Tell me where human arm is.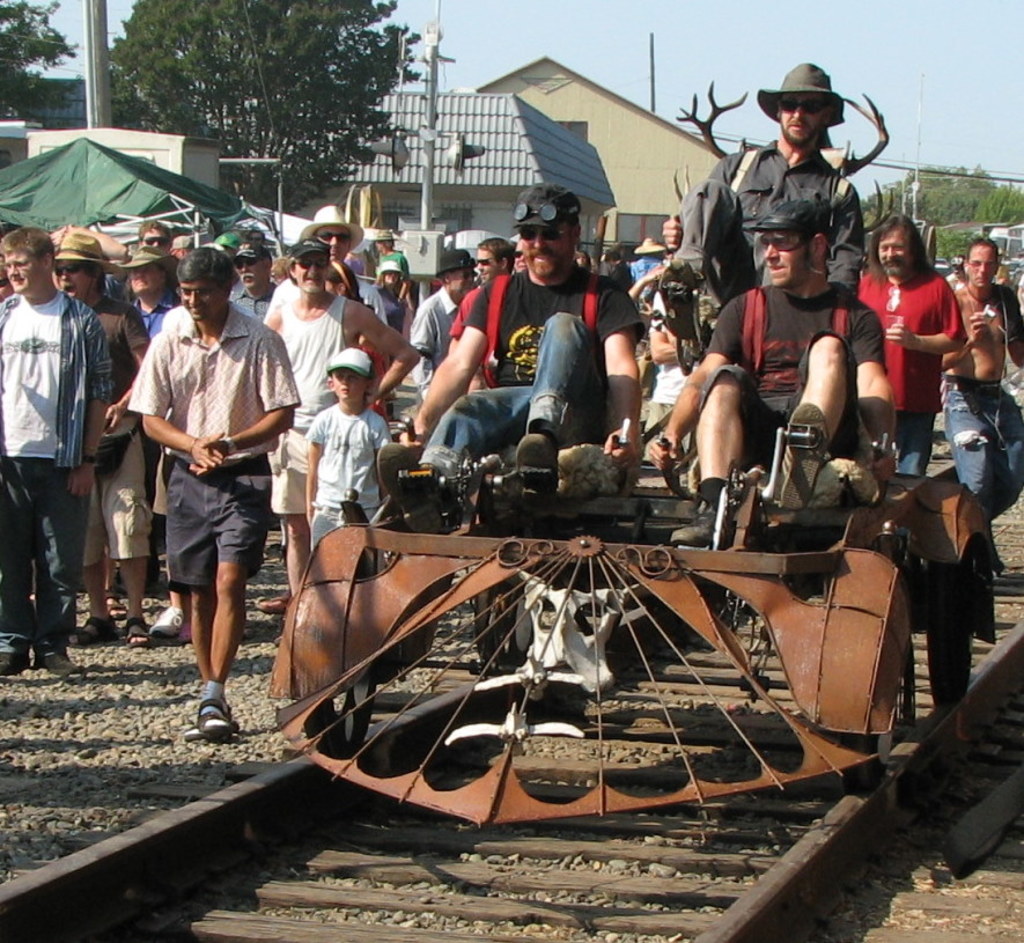
human arm is at bbox=(358, 290, 420, 408).
